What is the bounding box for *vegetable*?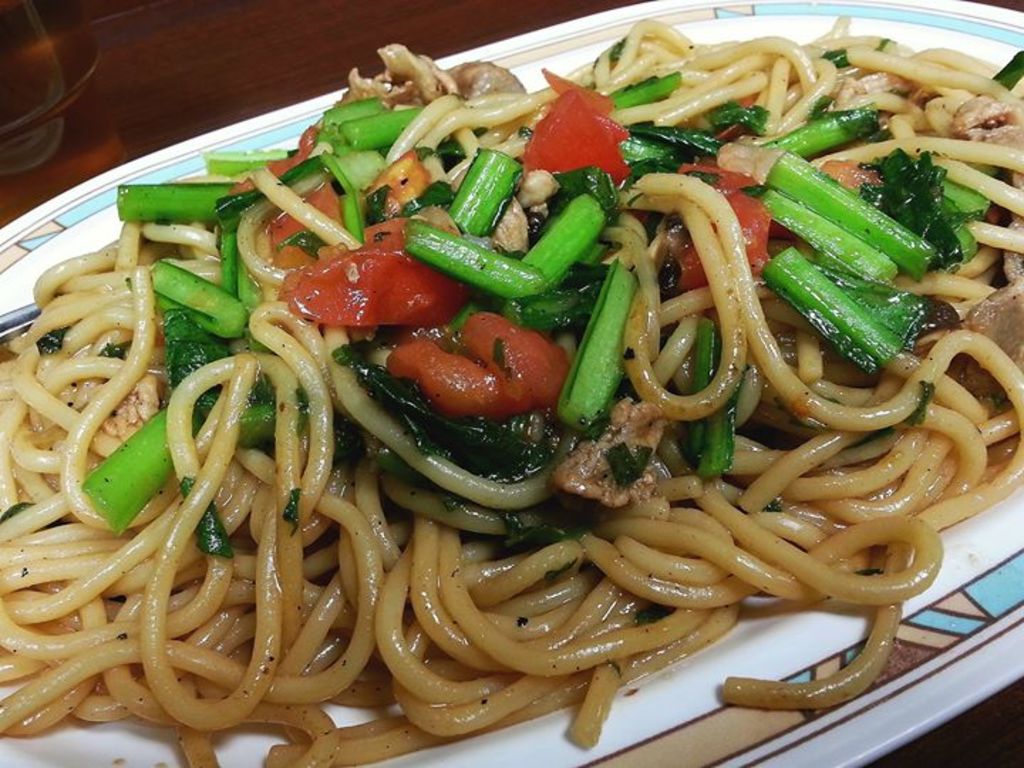
(336,346,549,543).
